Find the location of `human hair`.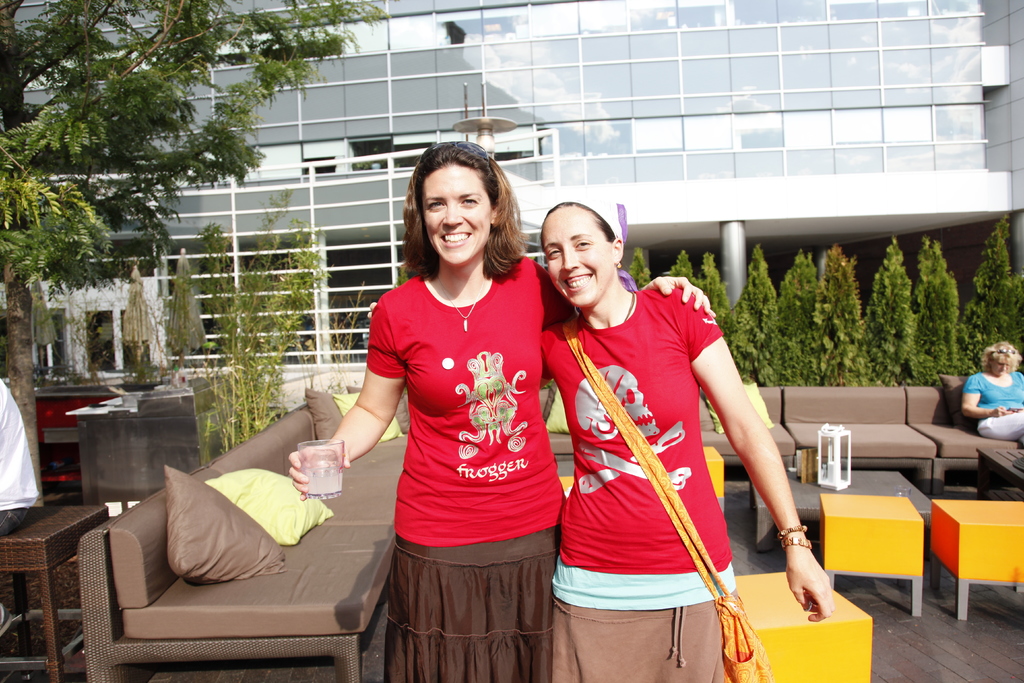
Location: <region>392, 151, 527, 293</region>.
